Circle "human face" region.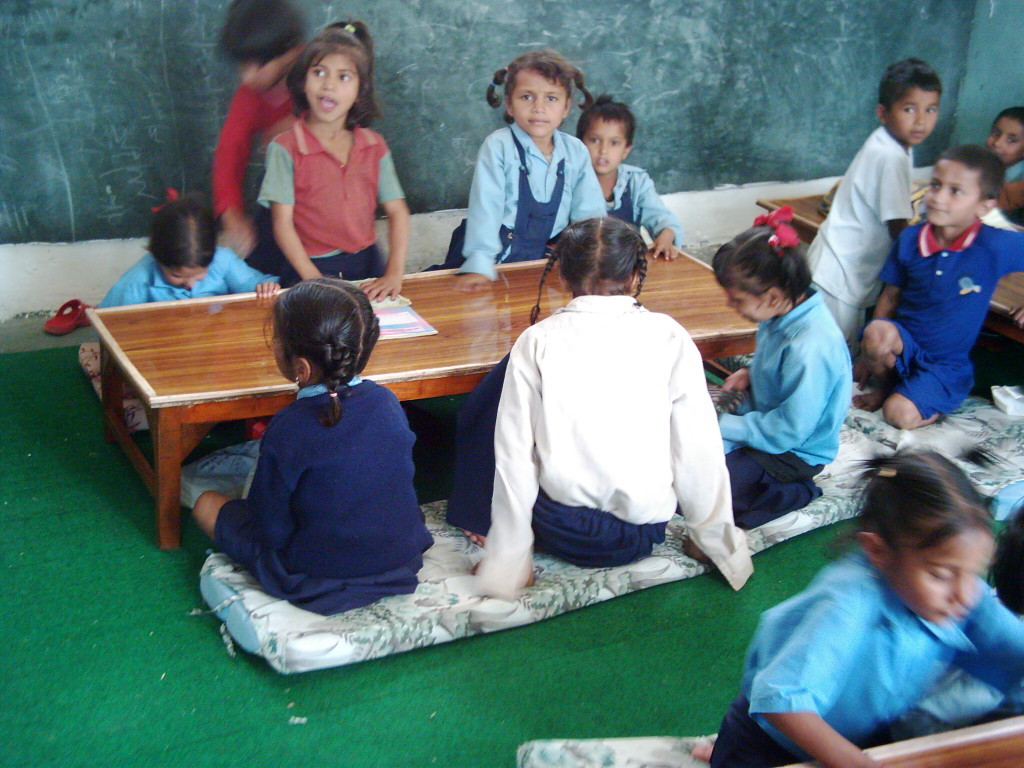
Region: [888, 523, 990, 625].
